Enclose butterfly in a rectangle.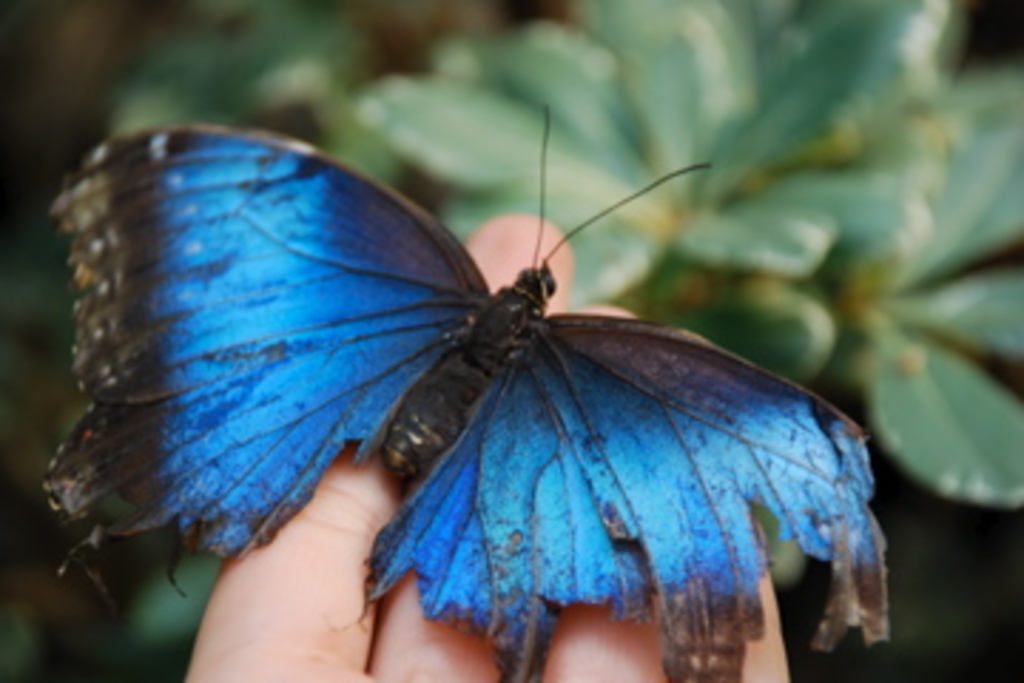
x1=37 y1=77 x2=902 y2=666.
